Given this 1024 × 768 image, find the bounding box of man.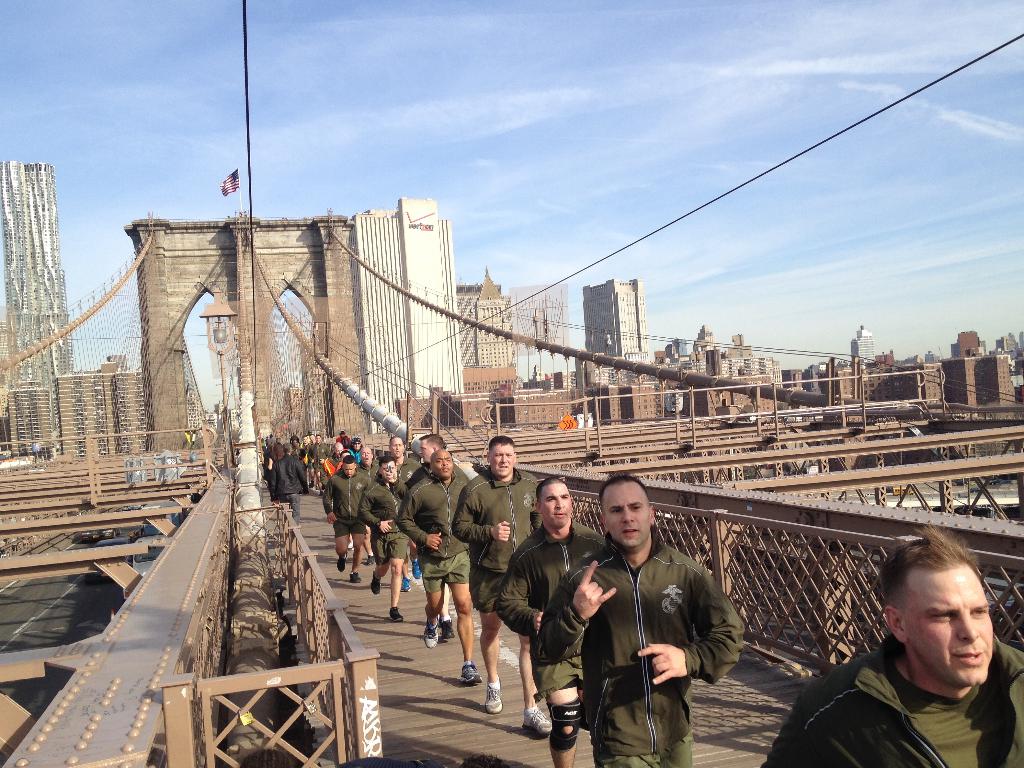
448:431:546:746.
